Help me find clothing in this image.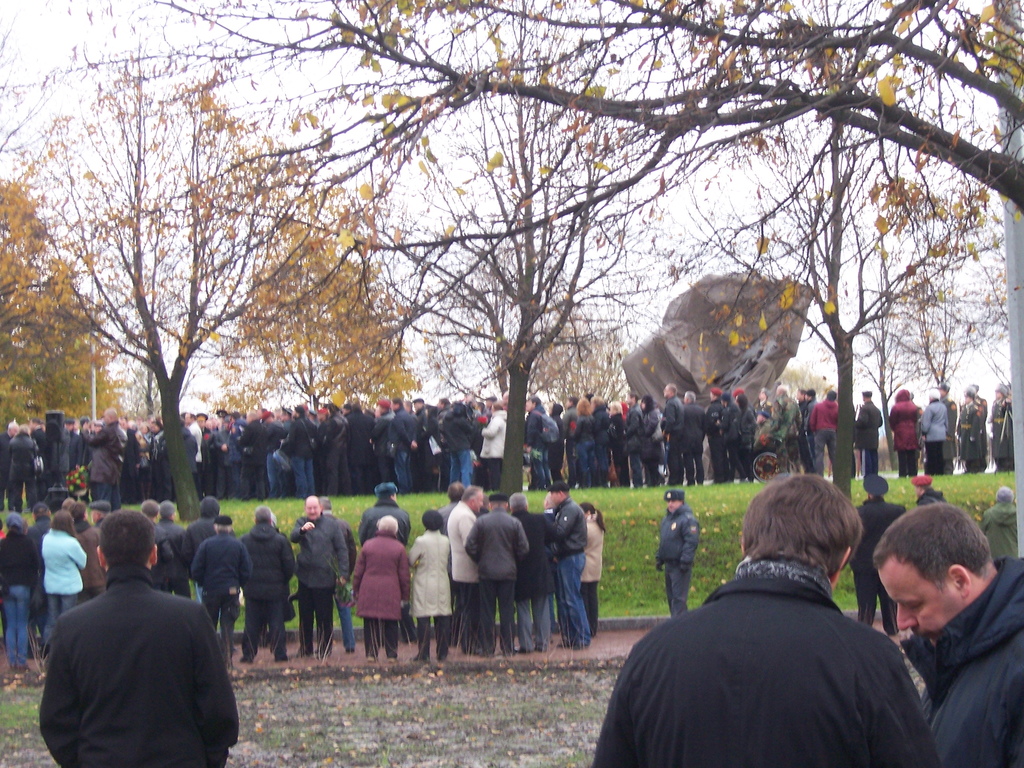
Found it: [22, 554, 236, 764].
